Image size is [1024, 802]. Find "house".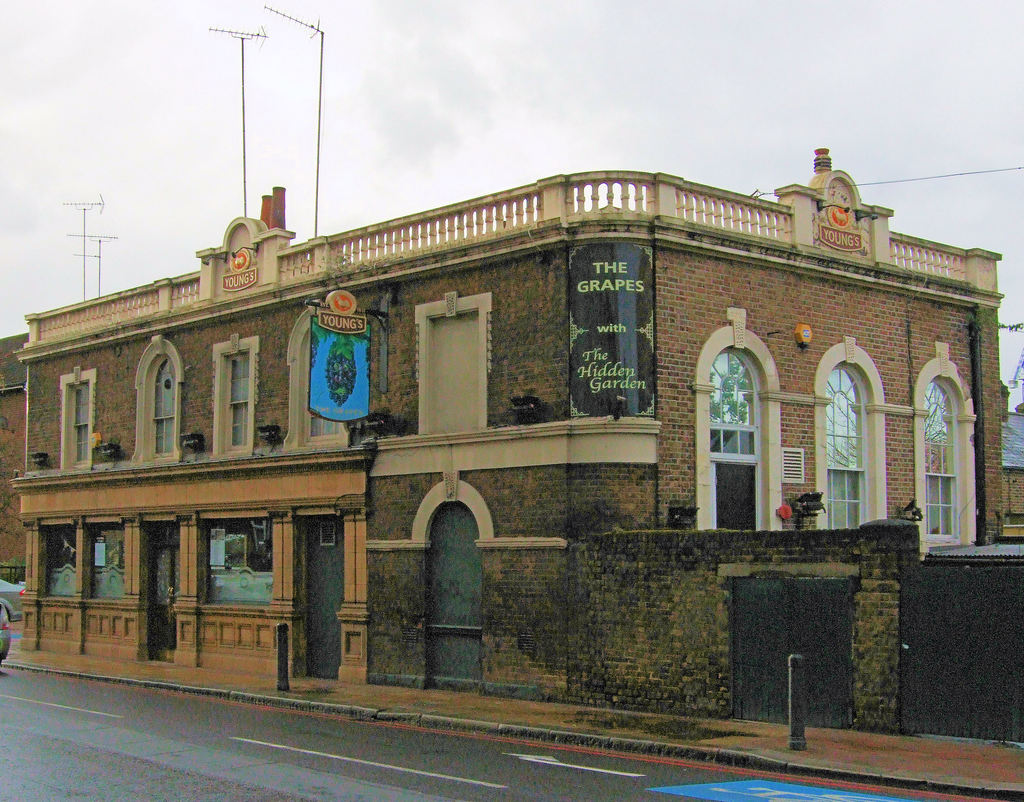
l=0, t=328, r=30, b=612.
